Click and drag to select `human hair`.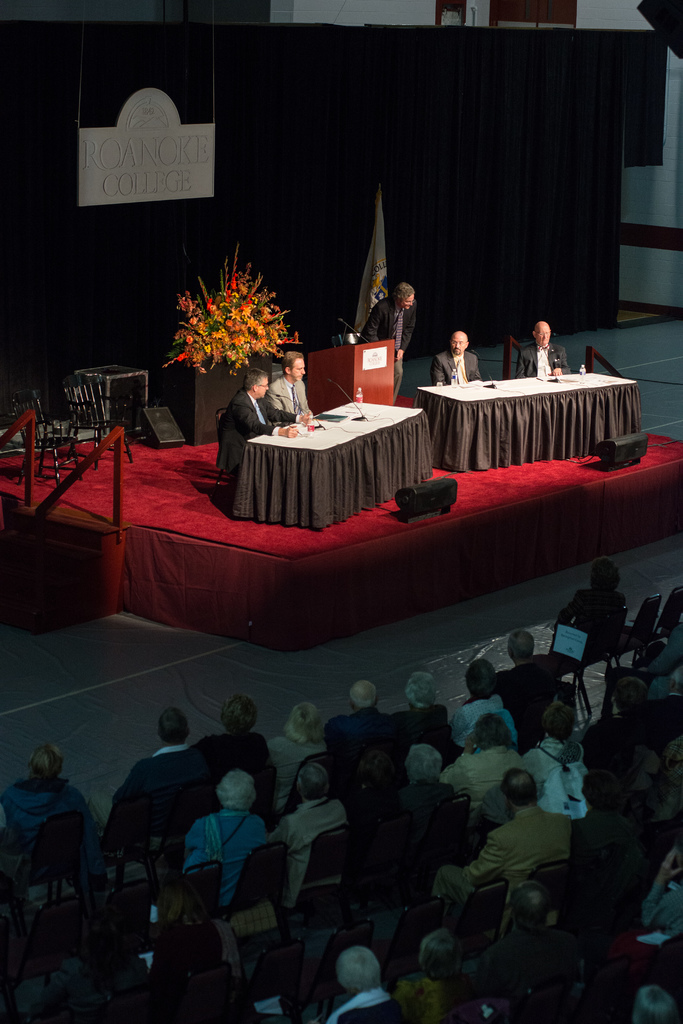
Selection: select_region(282, 702, 321, 744).
